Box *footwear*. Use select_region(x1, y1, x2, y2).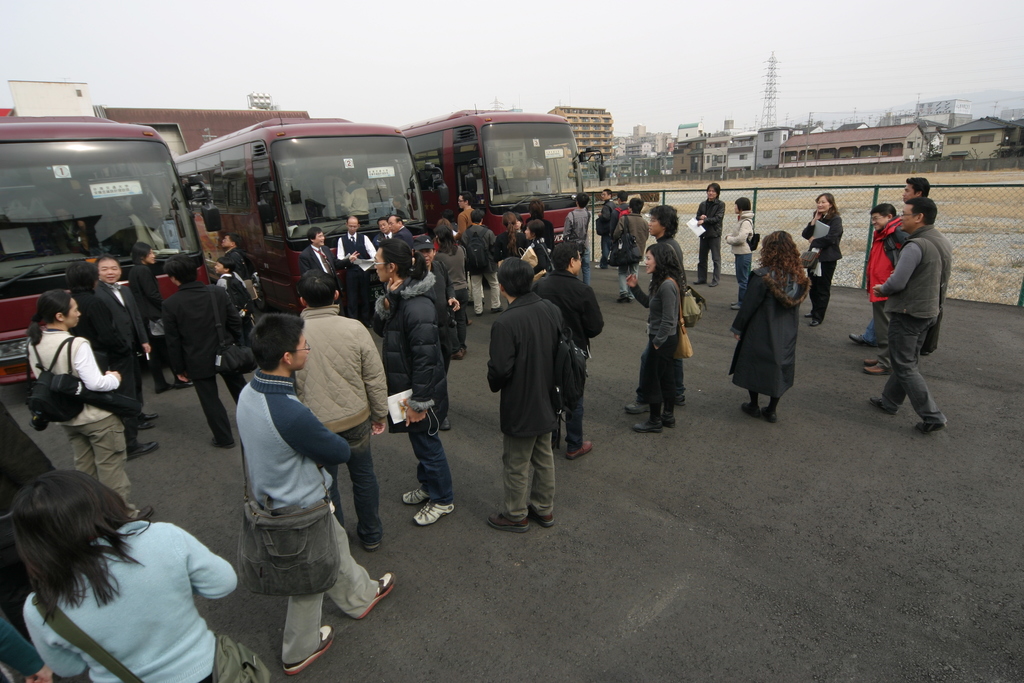
select_region(400, 488, 436, 504).
